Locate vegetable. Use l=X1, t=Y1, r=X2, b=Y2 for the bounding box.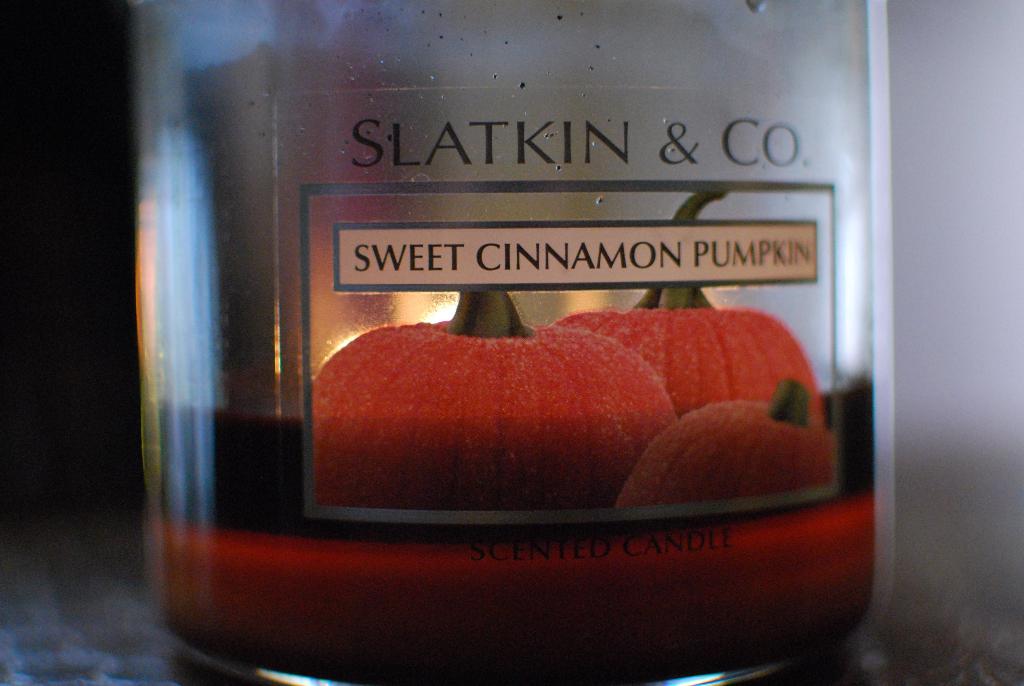
l=547, t=282, r=824, b=422.
